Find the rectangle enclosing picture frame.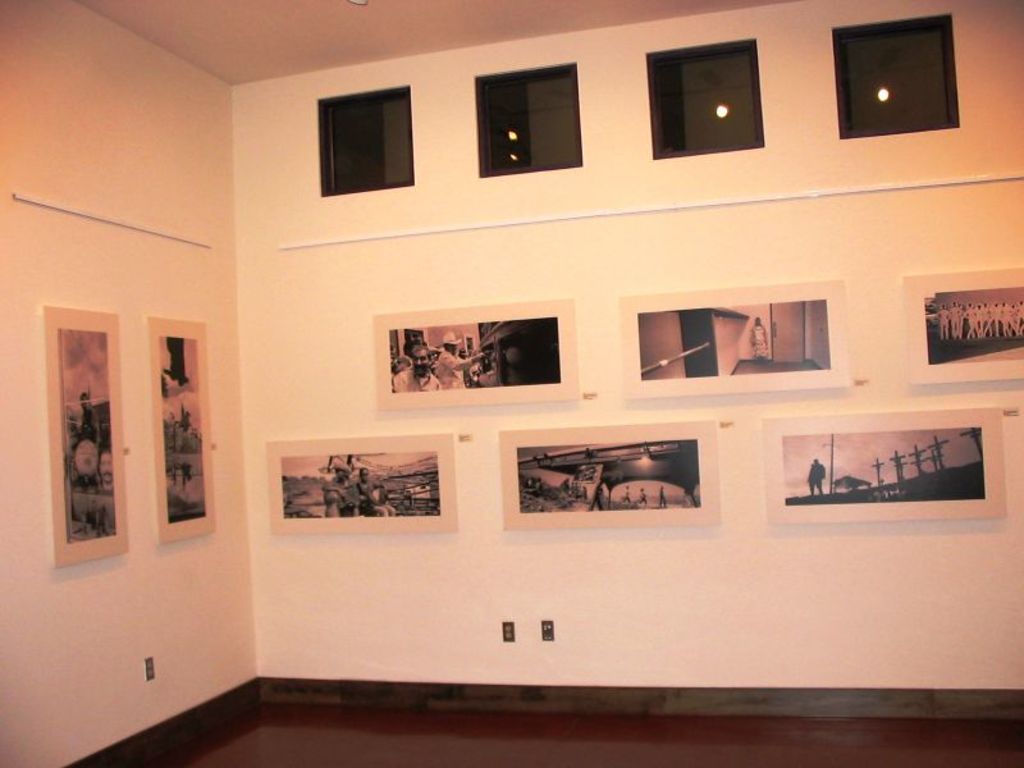
(498, 421, 722, 529).
